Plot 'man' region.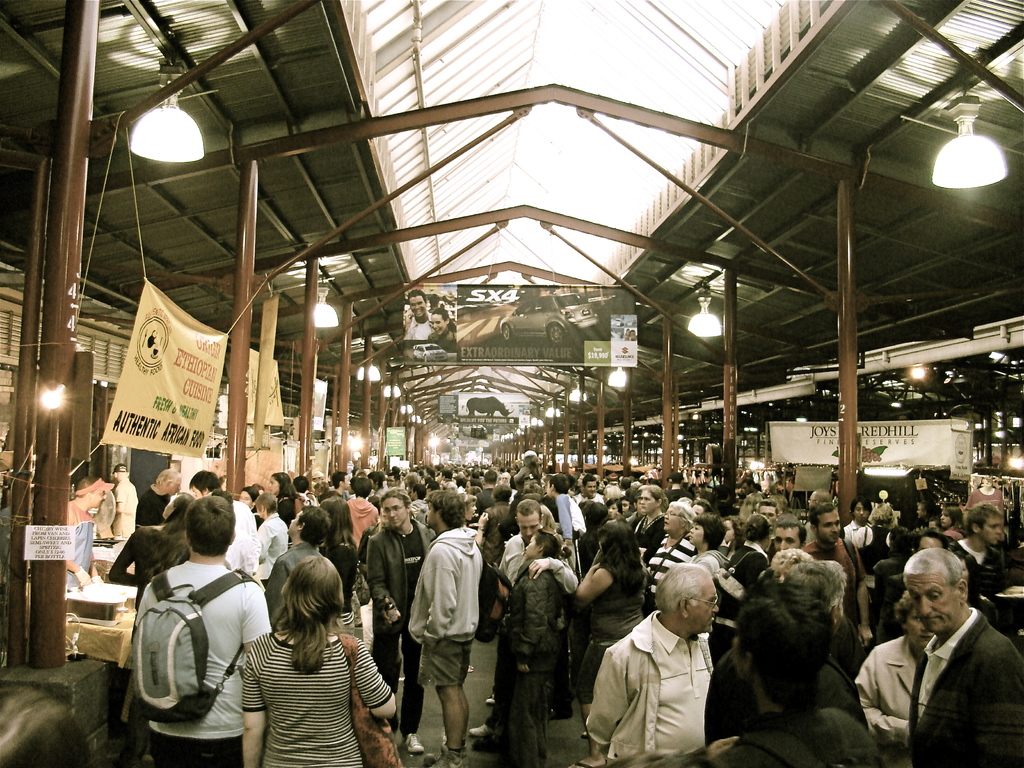
Plotted at 360/491/426/730.
